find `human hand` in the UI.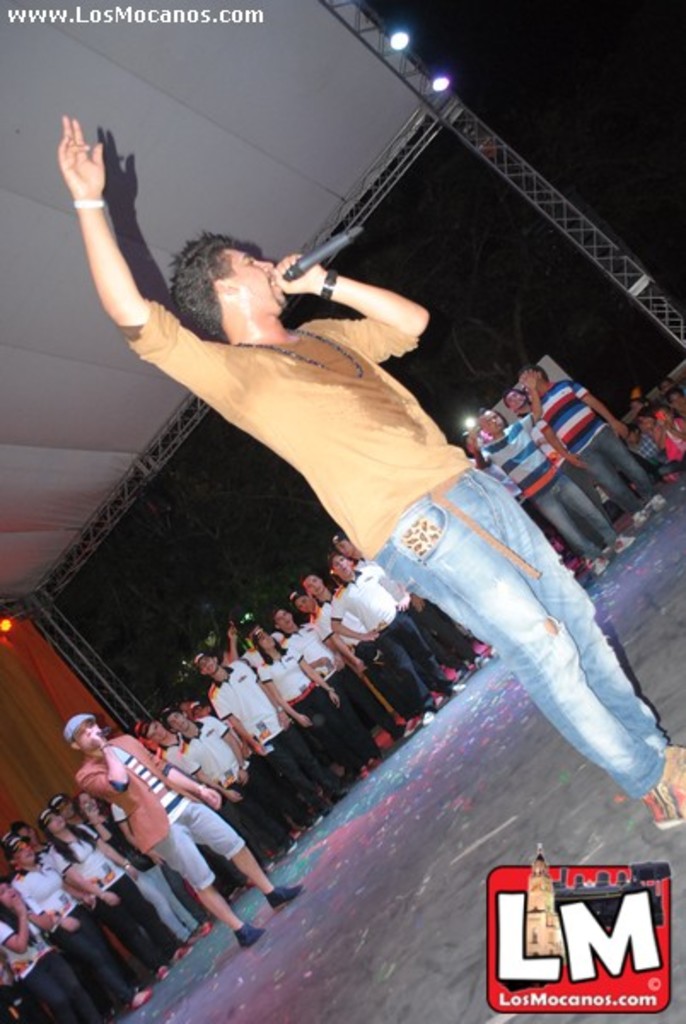
UI element at 78/894/101/911.
